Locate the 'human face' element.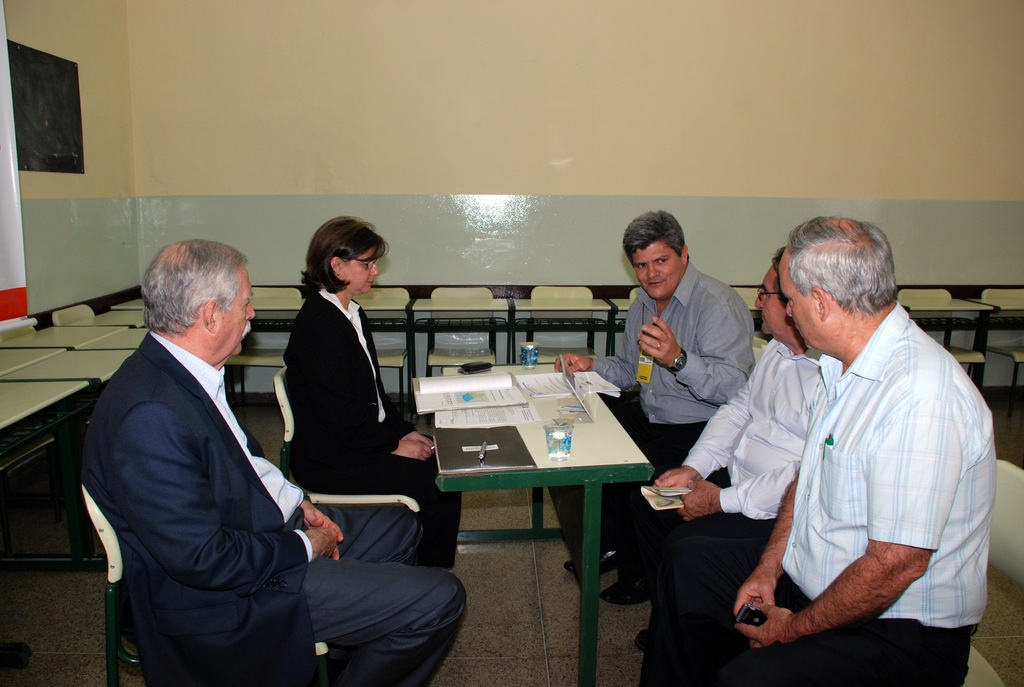
Element bbox: bbox=[224, 264, 259, 359].
